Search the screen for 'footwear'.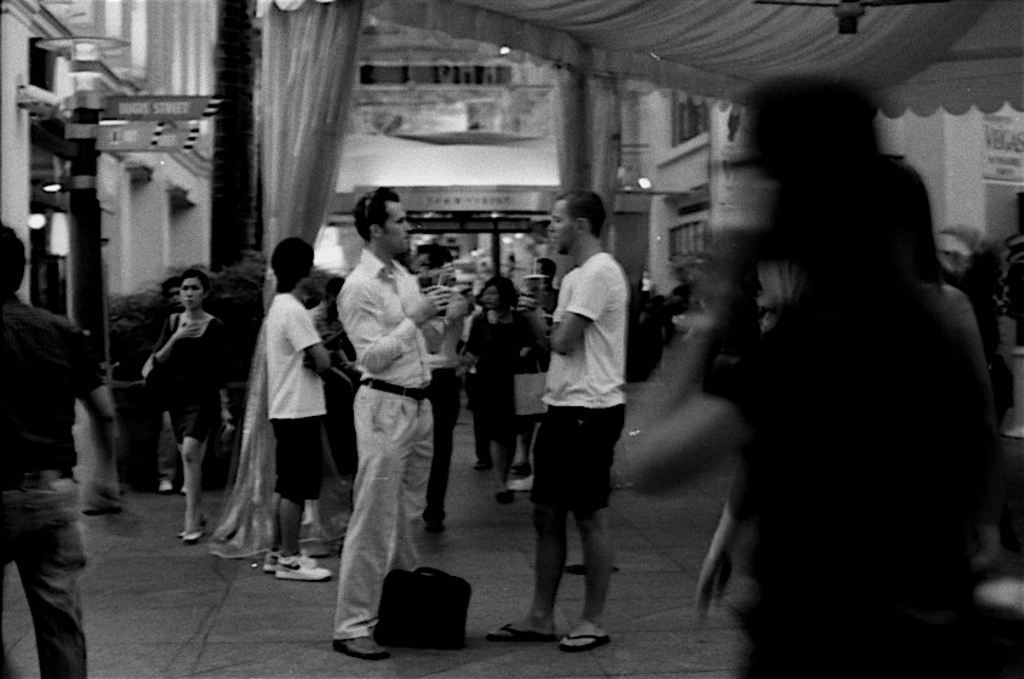
Found at 496, 487, 516, 504.
